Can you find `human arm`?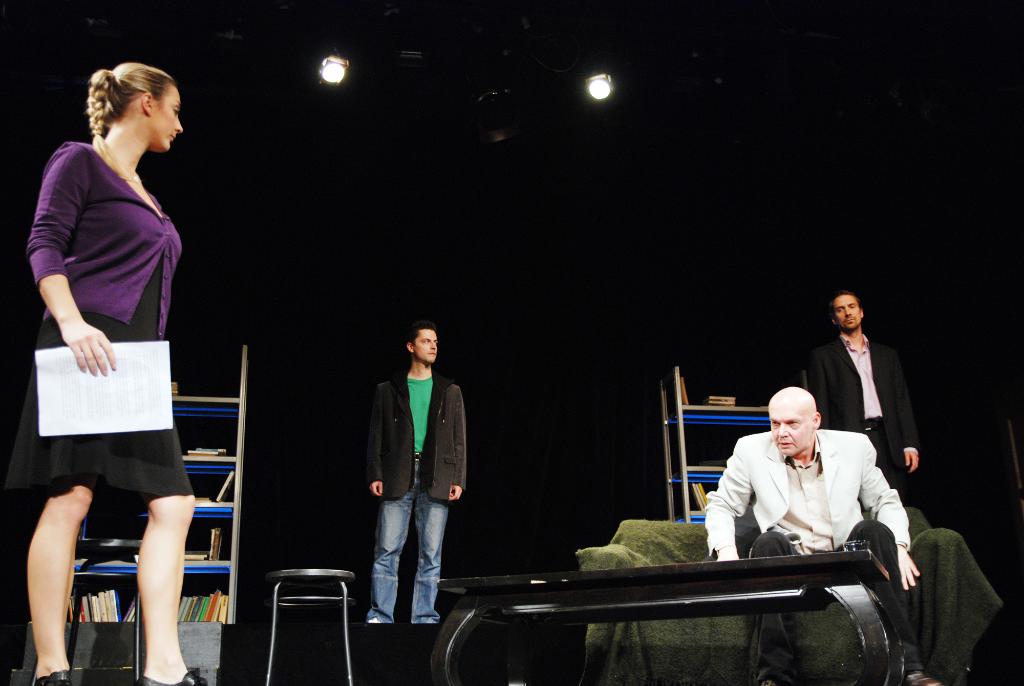
Yes, bounding box: 895, 353, 924, 474.
